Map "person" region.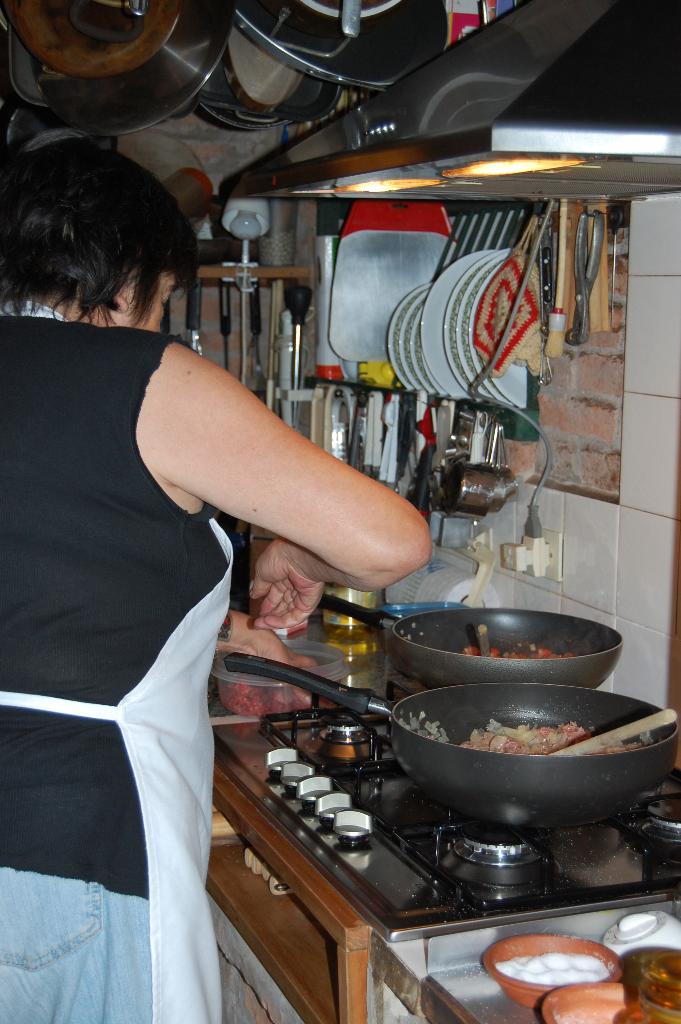
Mapped to detection(43, 125, 368, 984).
